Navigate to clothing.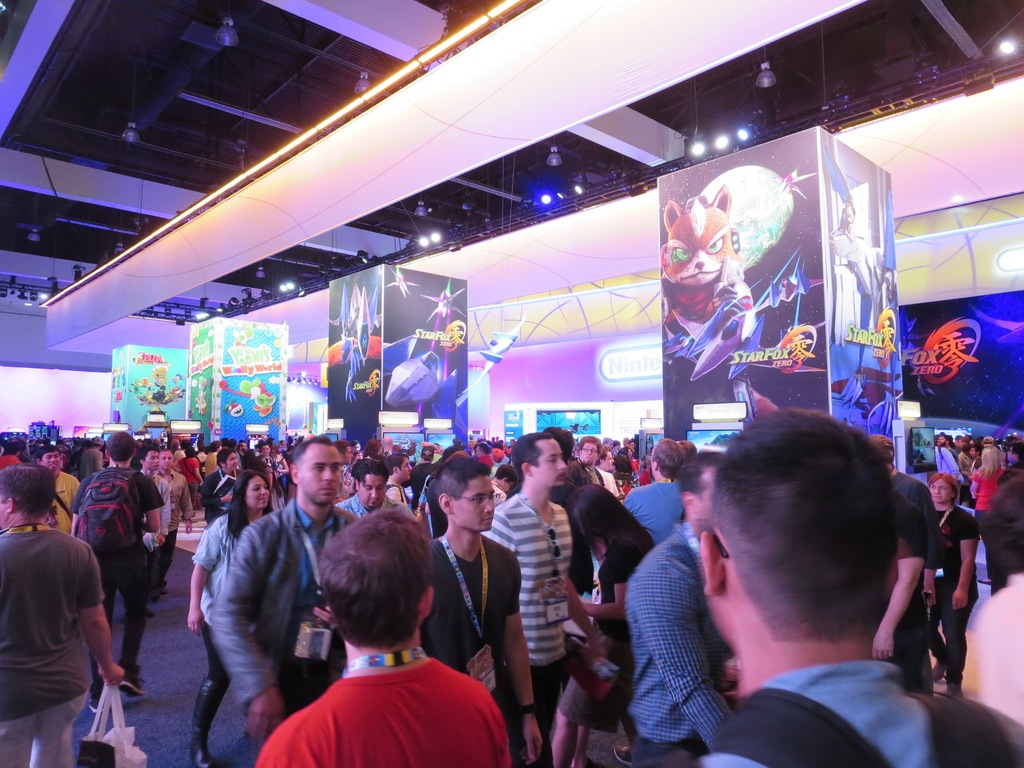
Navigation target: {"left": 0, "top": 460, "right": 248, "bottom": 624}.
